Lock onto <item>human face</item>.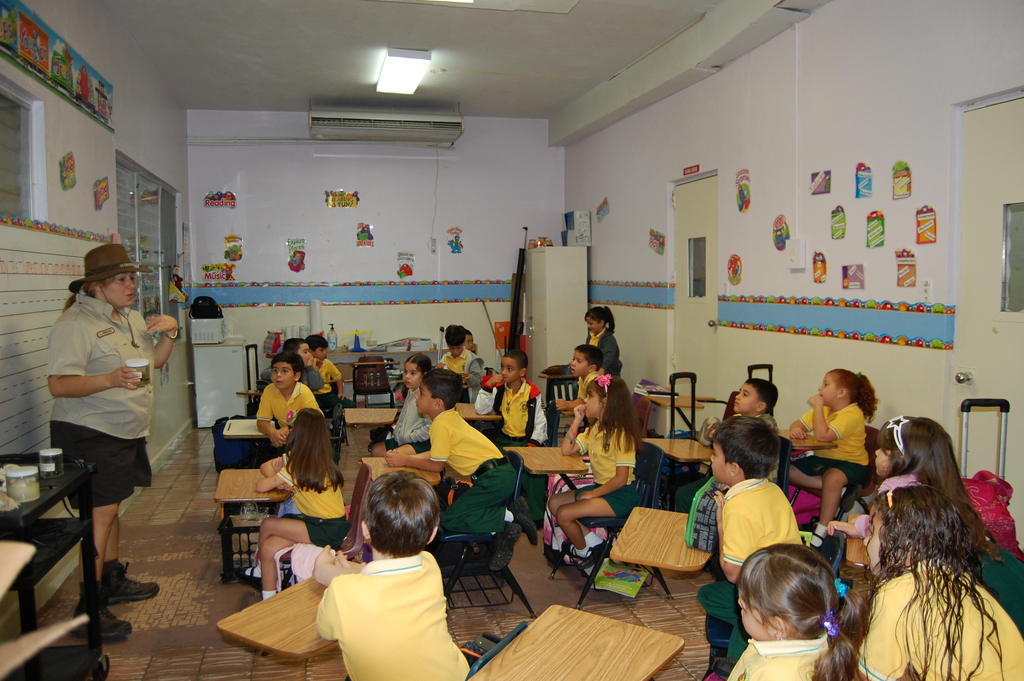
Locked: l=732, t=382, r=760, b=413.
